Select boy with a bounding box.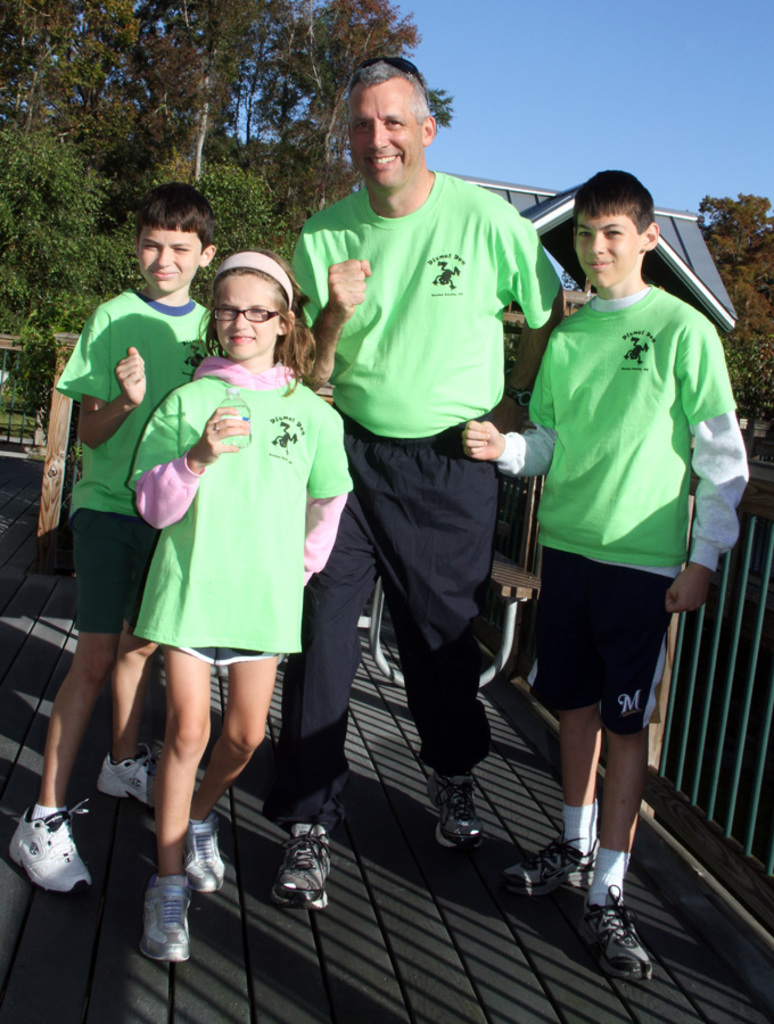
8,180,224,900.
